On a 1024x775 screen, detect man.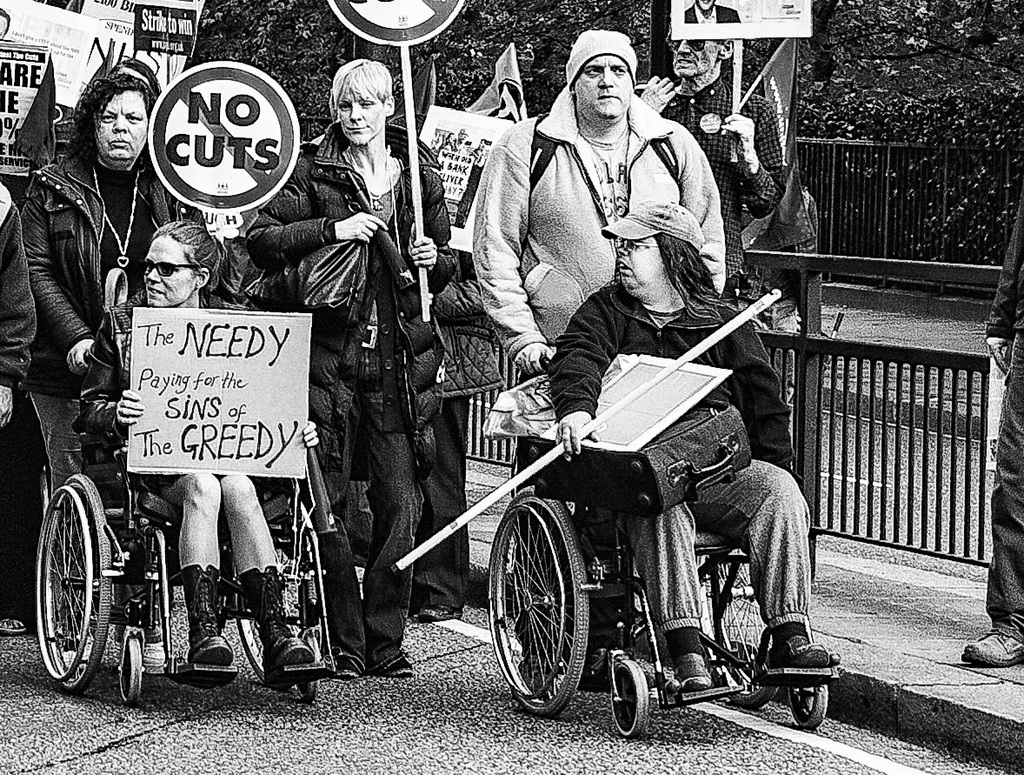
469/28/723/694.
